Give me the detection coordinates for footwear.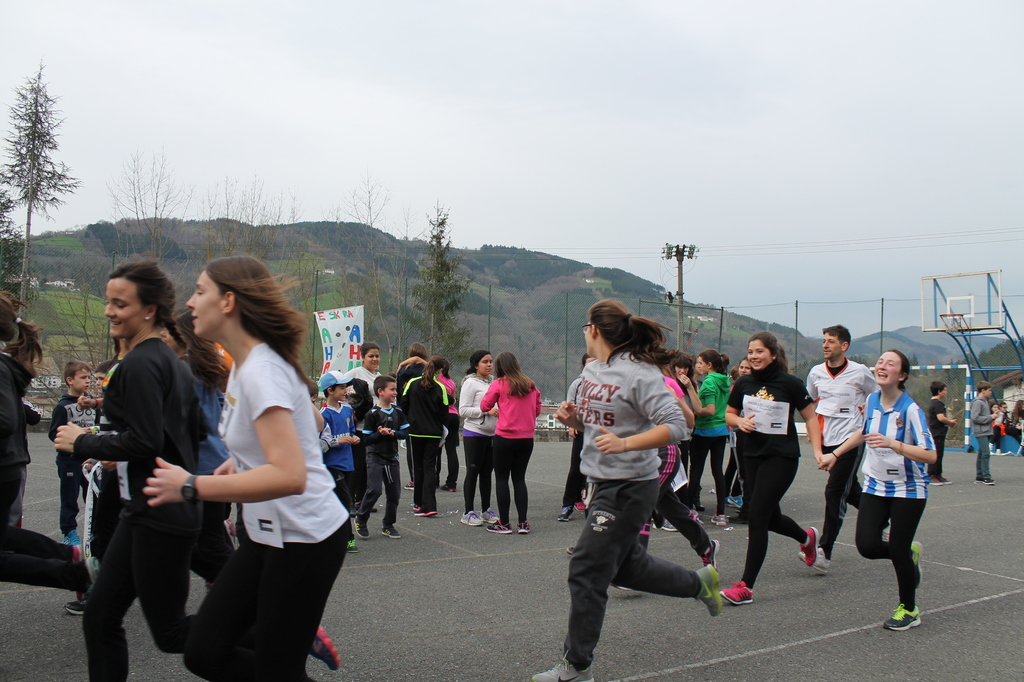
{"left": 344, "top": 539, "right": 360, "bottom": 556}.
